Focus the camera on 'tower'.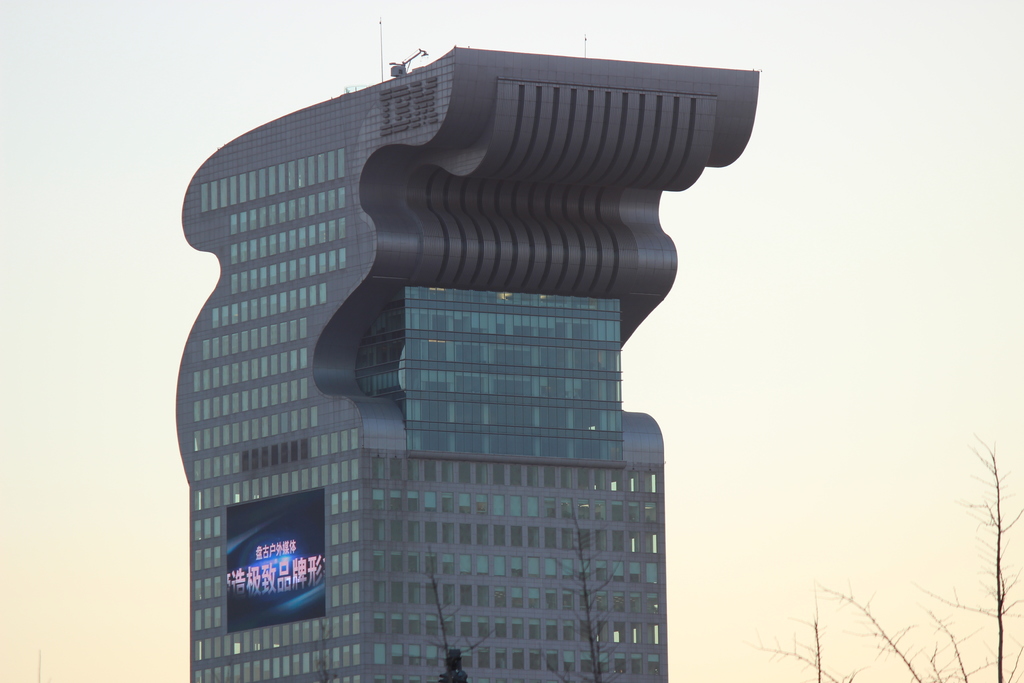
Focus region: pyautogui.locateOnScreen(166, 18, 737, 650).
